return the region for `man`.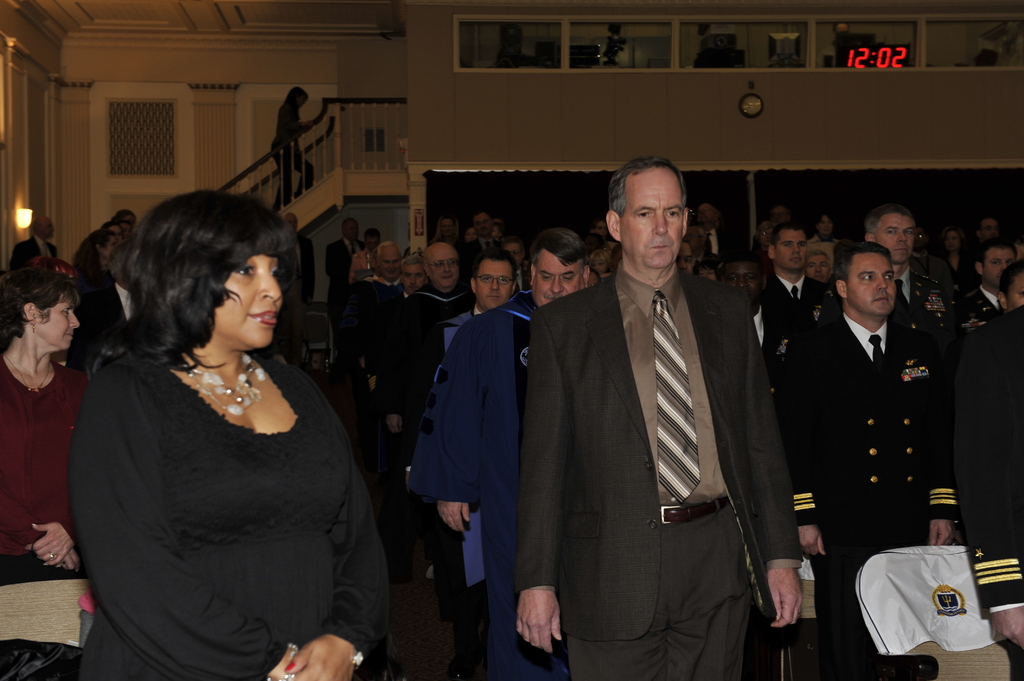
rect(407, 250, 528, 616).
